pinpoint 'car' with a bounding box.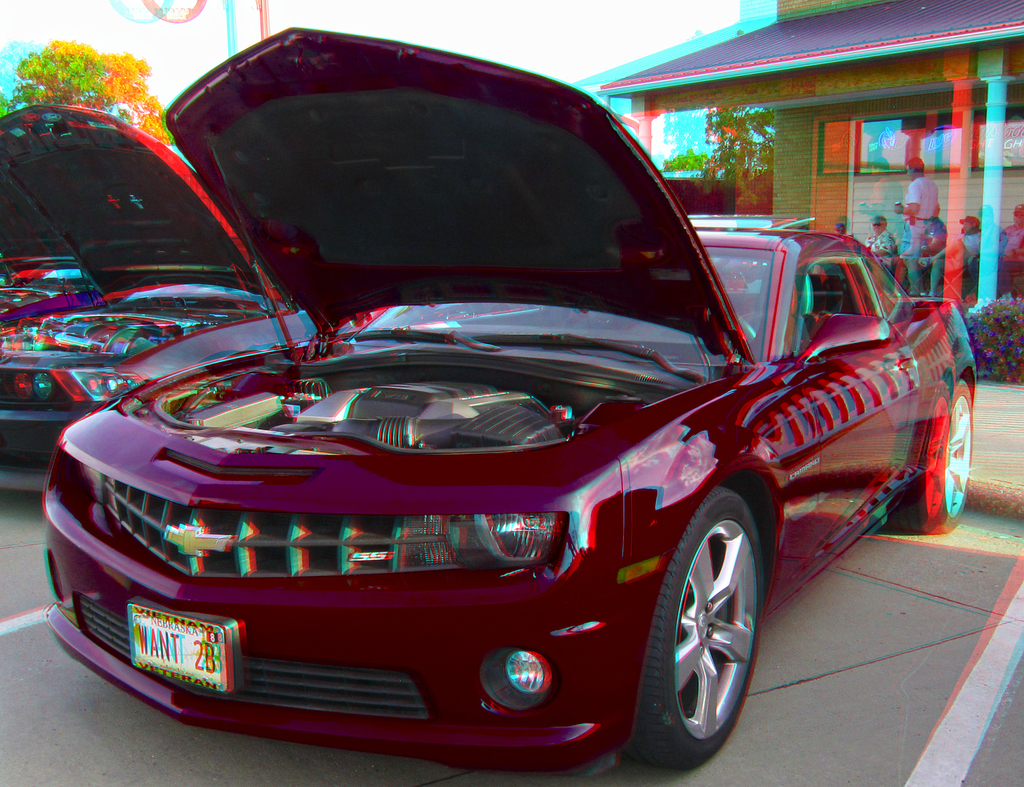
<region>0, 102, 292, 450</region>.
